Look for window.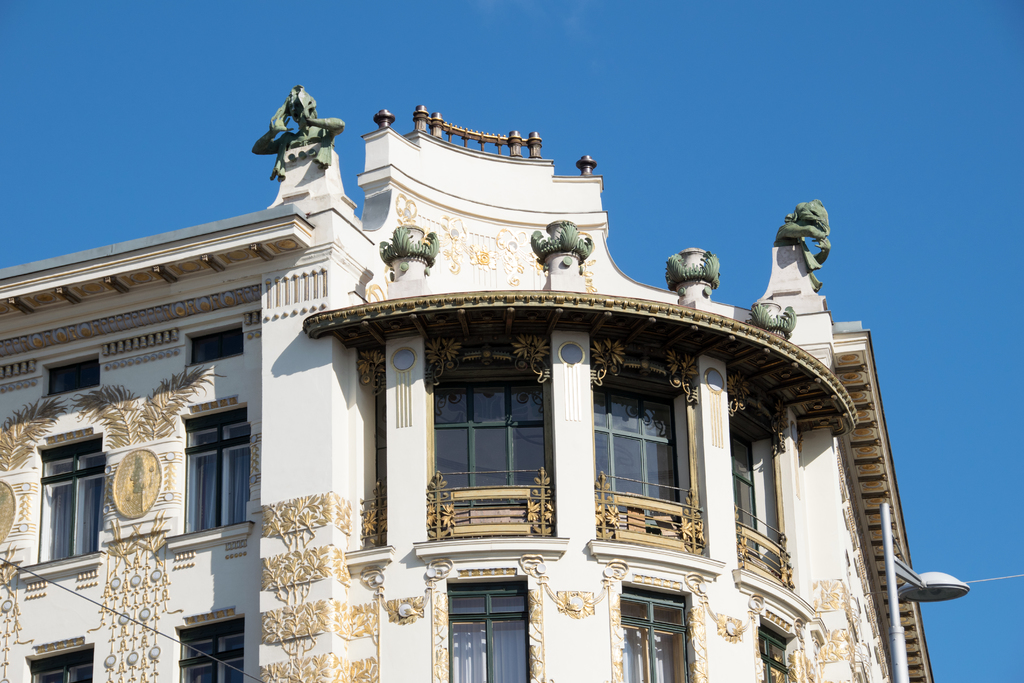
Found: <box>758,633,790,682</box>.
